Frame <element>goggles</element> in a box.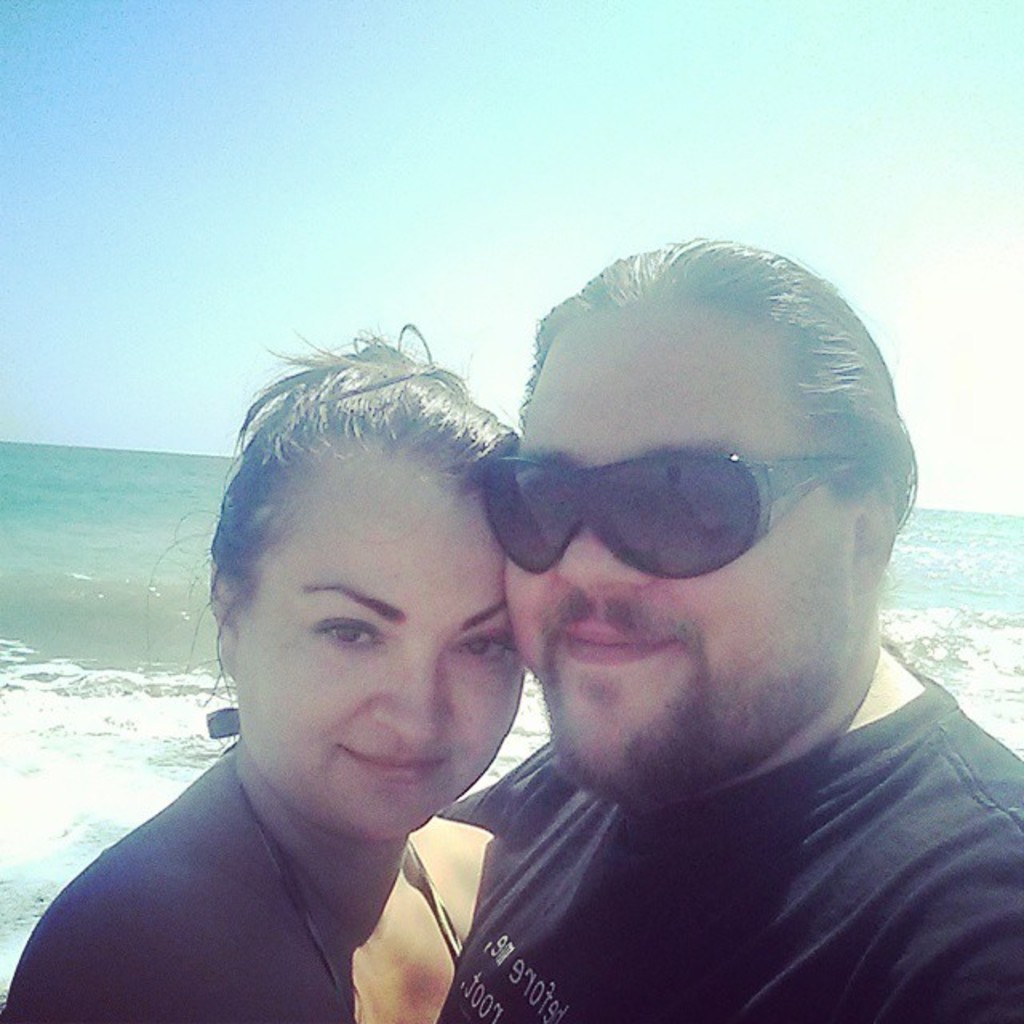
(467,453,862,590).
